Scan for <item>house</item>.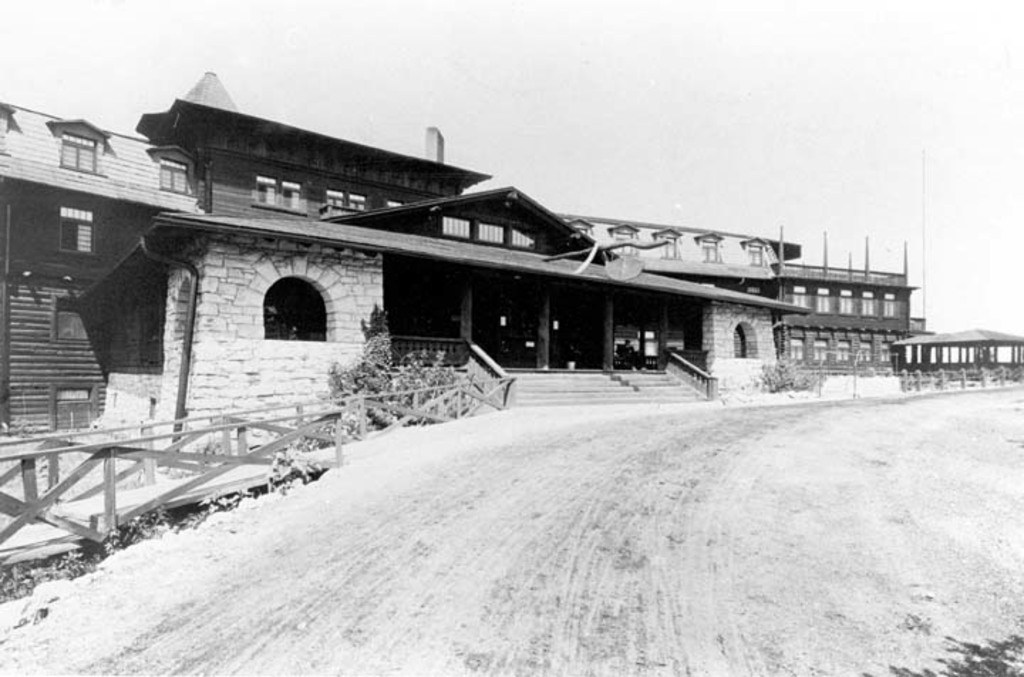
Scan result: detection(0, 68, 920, 451).
